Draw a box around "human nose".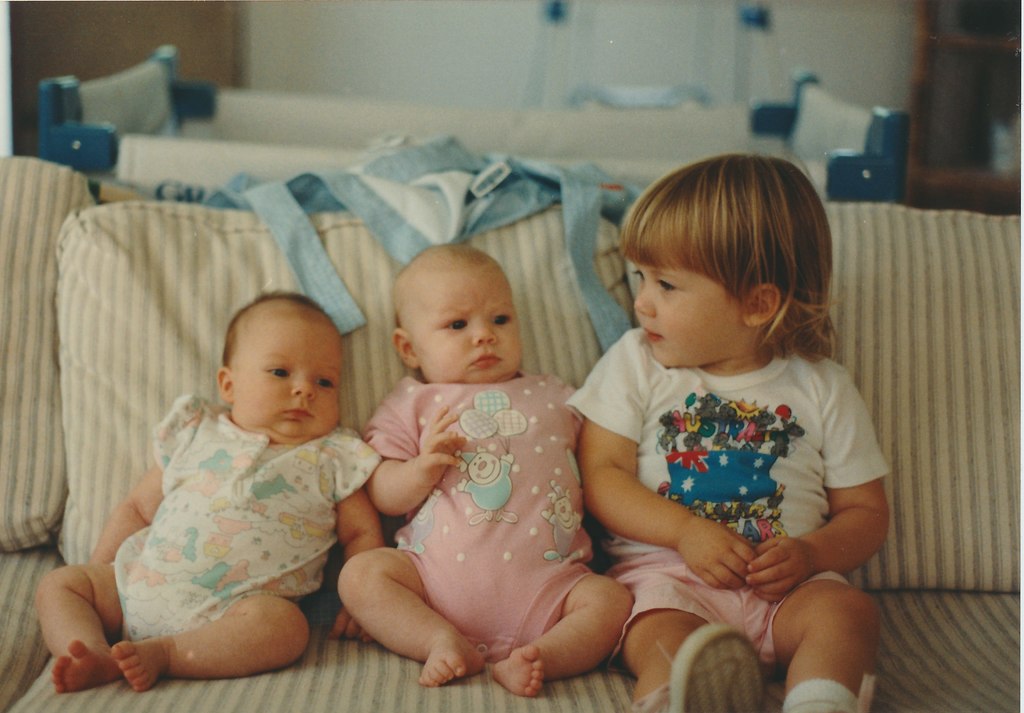
<box>472,317,497,347</box>.
